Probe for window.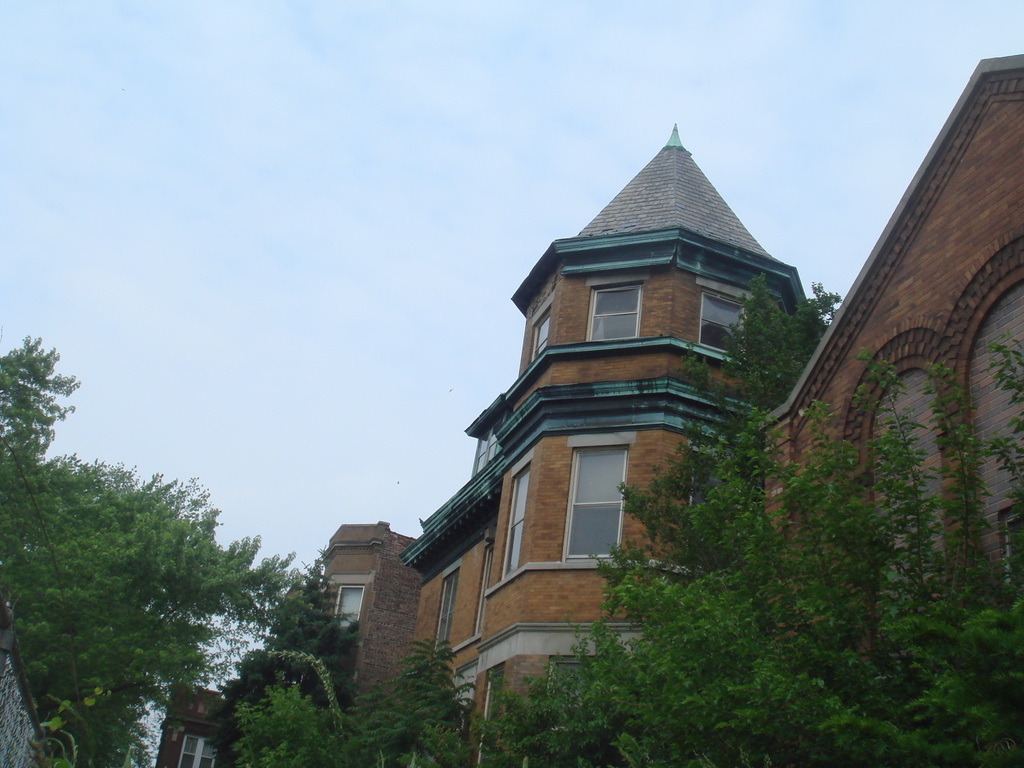
Probe result: left=582, top=274, right=645, bottom=343.
